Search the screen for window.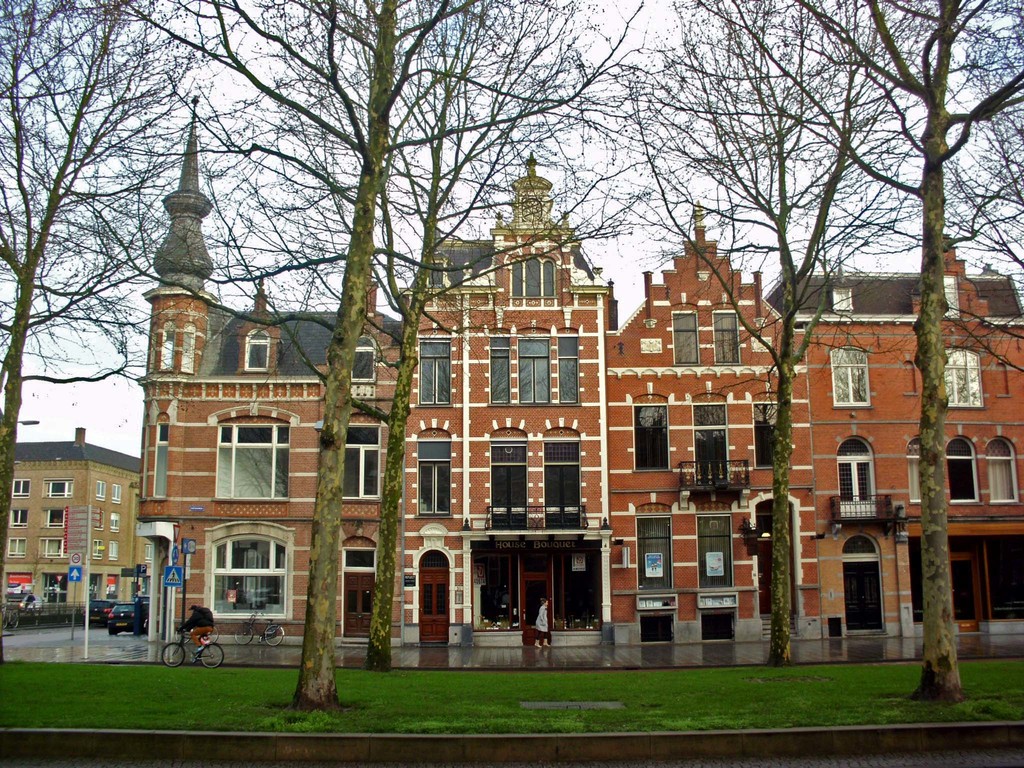
Found at detection(943, 345, 982, 407).
